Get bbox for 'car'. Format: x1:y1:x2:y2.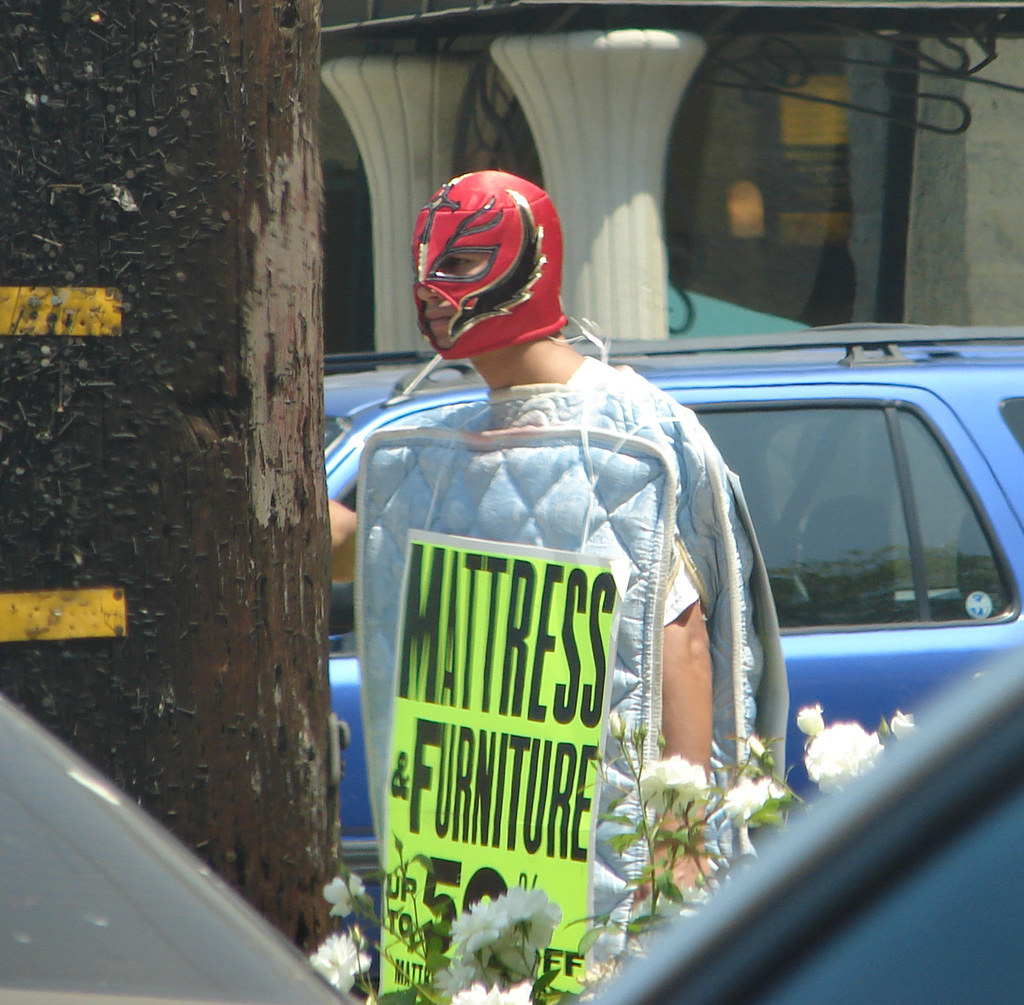
594:498:1023:1001.
